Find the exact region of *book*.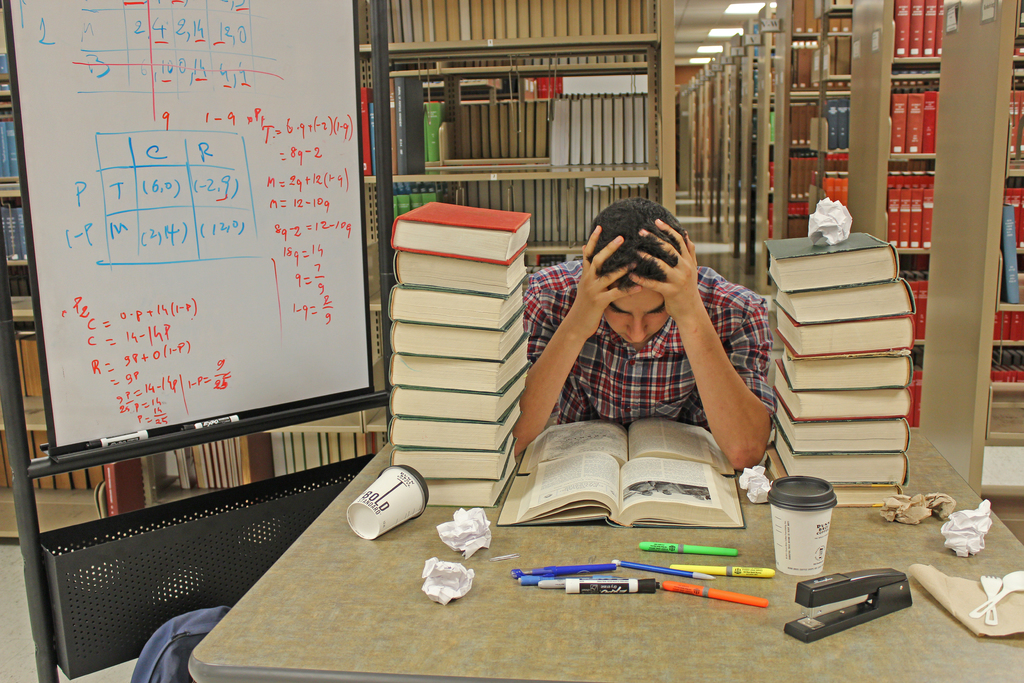
Exact region: 497, 448, 745, 526.
